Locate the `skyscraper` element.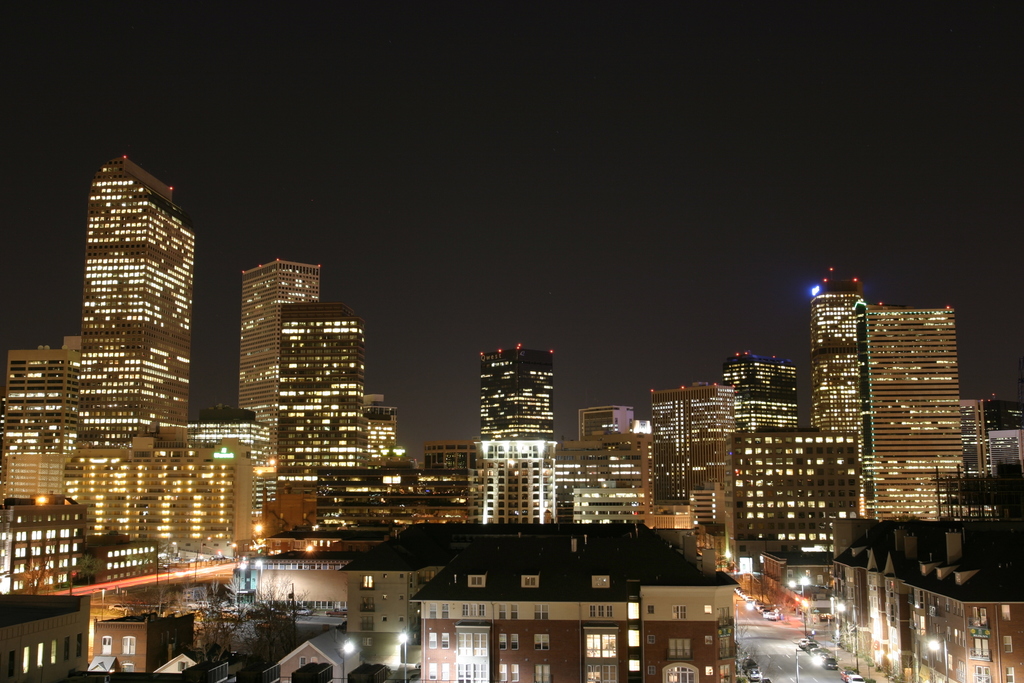
Element bbox: region(556, 424, 657, 503).
